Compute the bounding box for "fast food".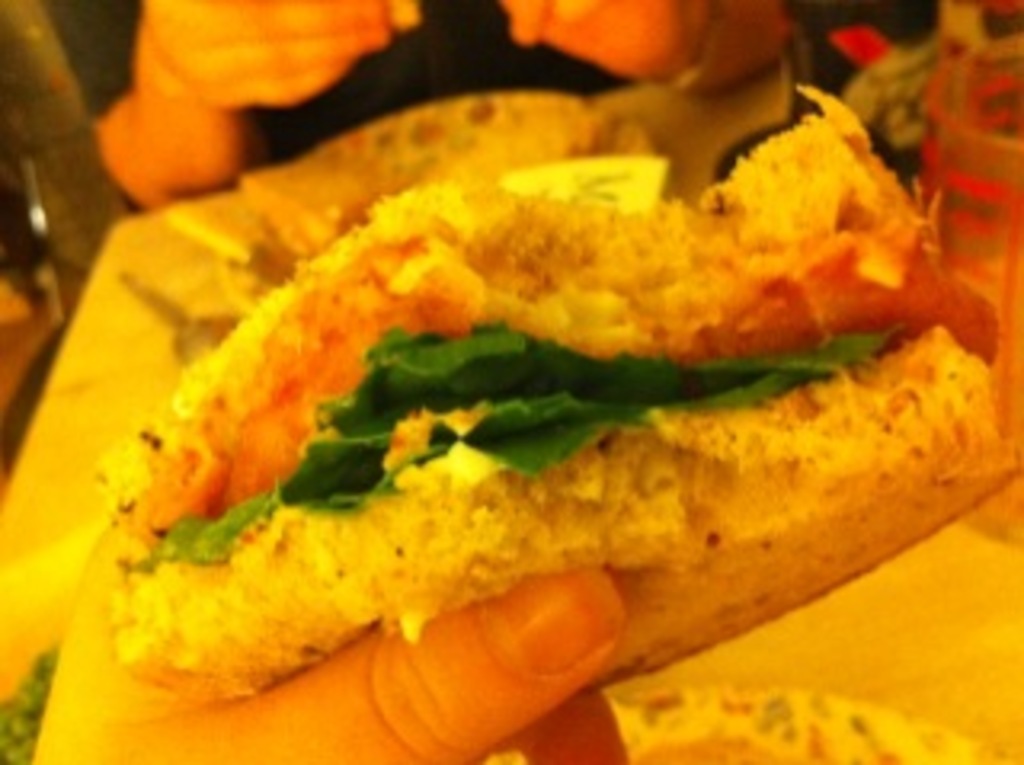
detection(90, 77, 1018, 704).
